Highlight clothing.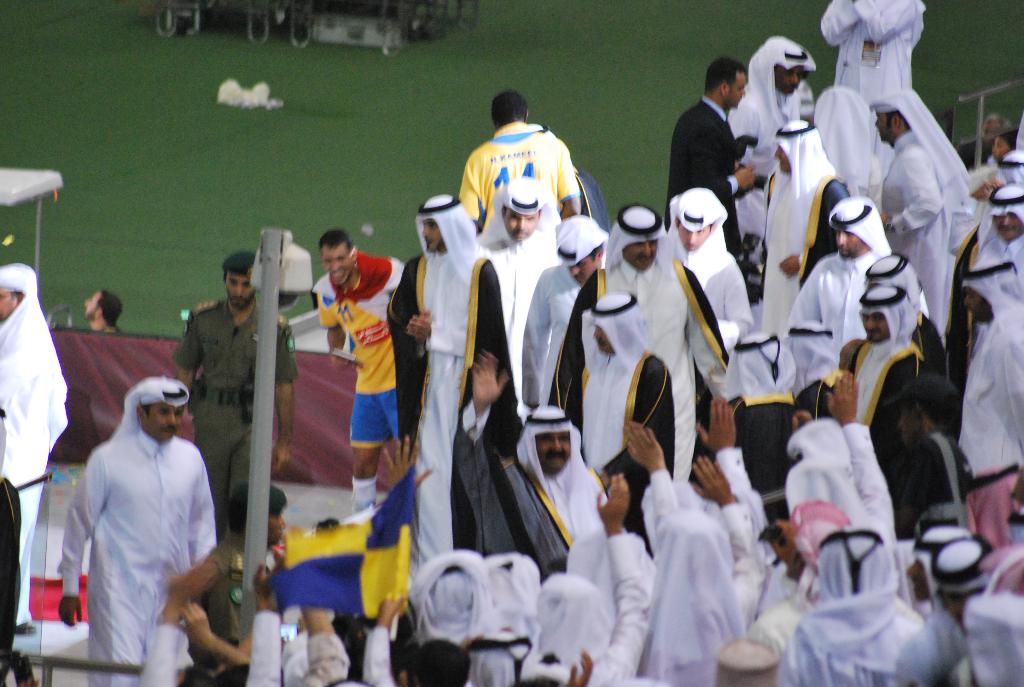
Highlighted region: <bbox>0, 266, 72, 619</bbox>.
